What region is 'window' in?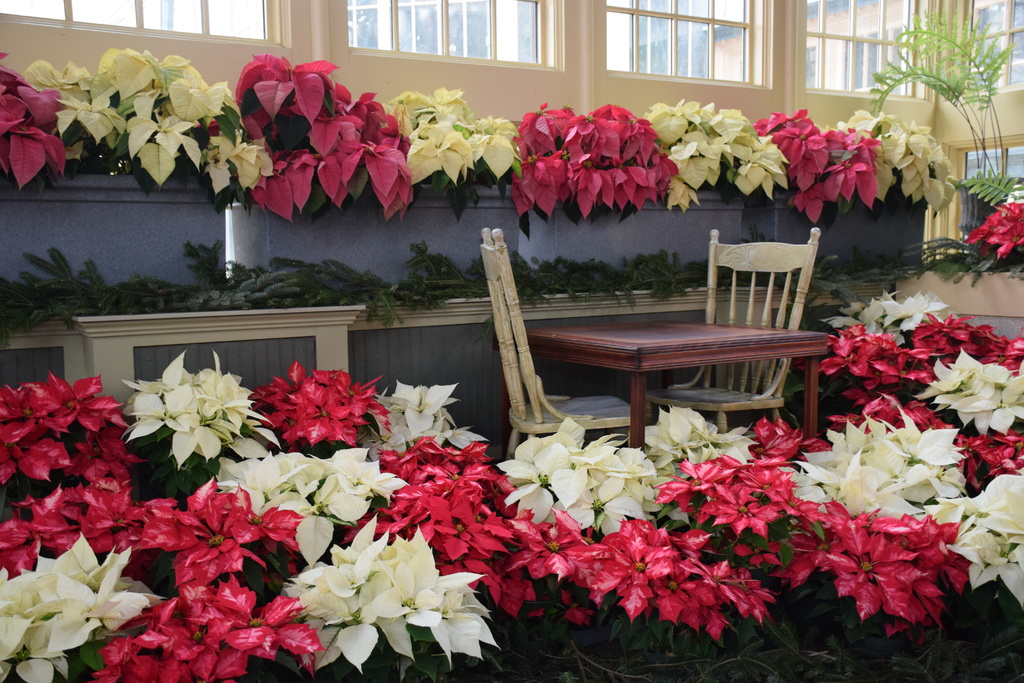
[x1=942, y1=136, x2=1023, y2=241].
